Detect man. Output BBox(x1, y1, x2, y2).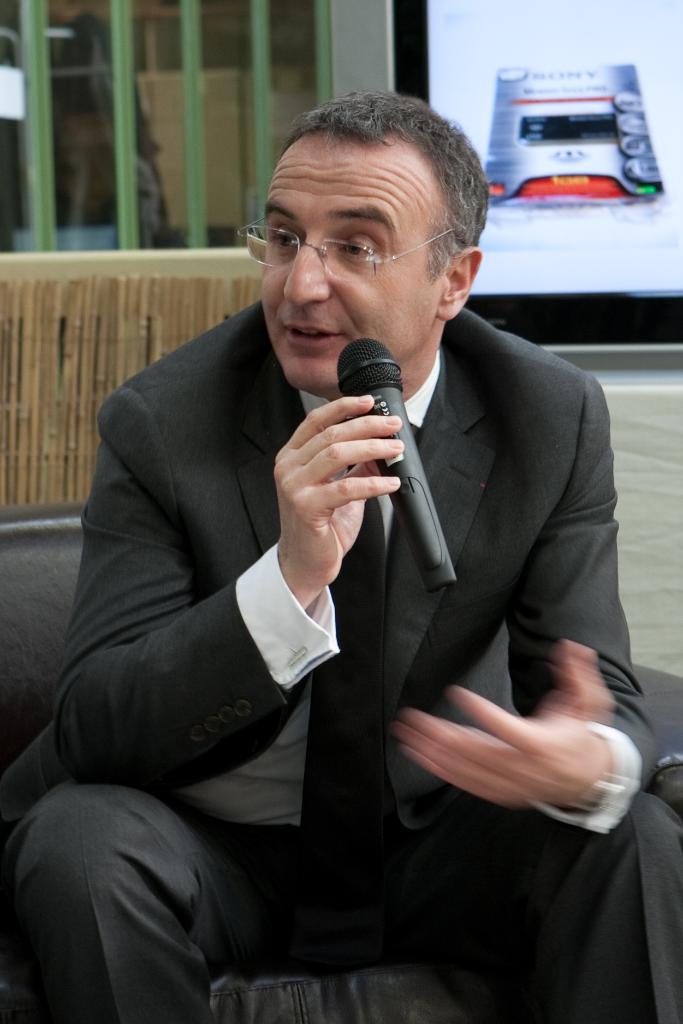
BBox(66, 109, 596, 993).
